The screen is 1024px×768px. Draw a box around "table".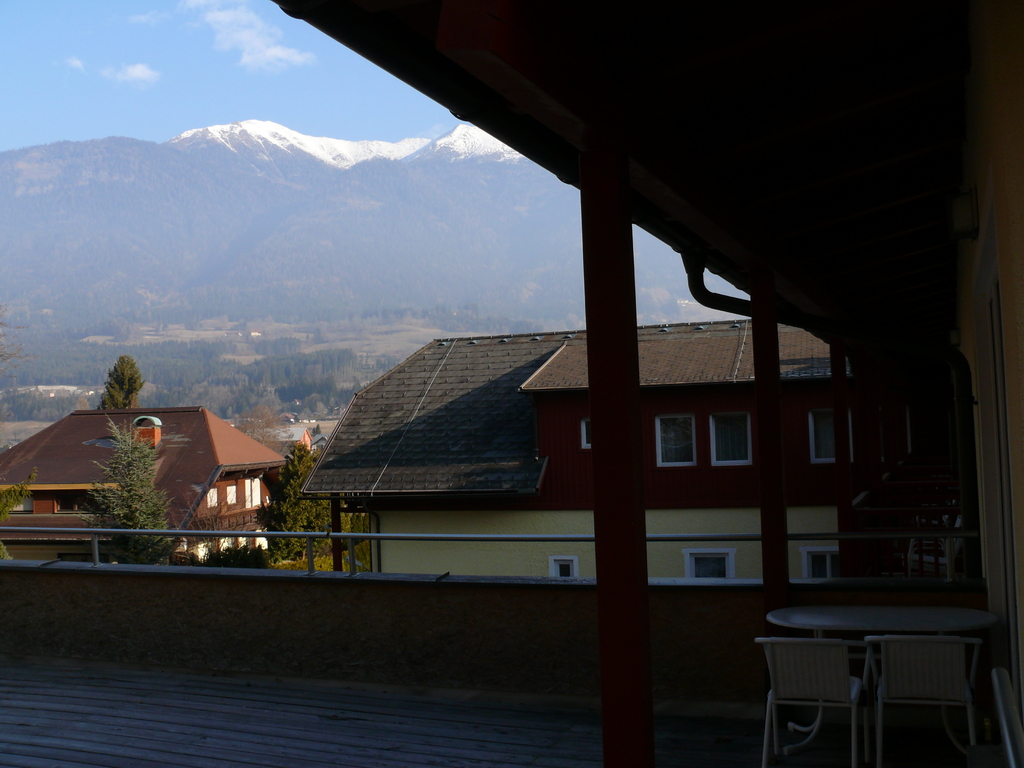
locate(736, 580, 1016, 756).
